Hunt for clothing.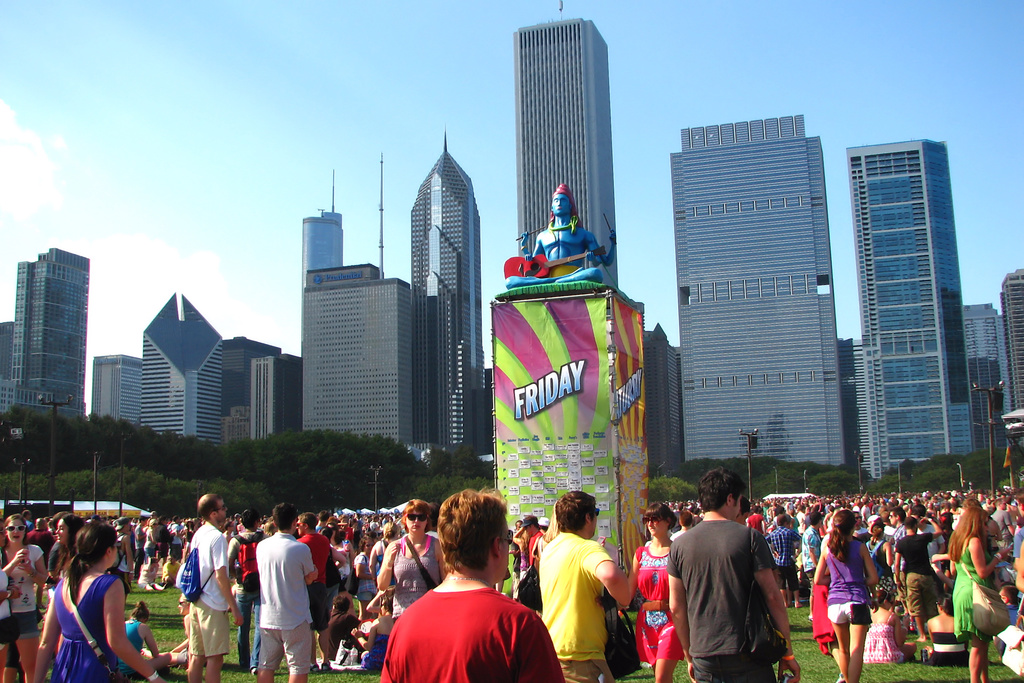
Hunted down at (634, 547, 687, 662).
